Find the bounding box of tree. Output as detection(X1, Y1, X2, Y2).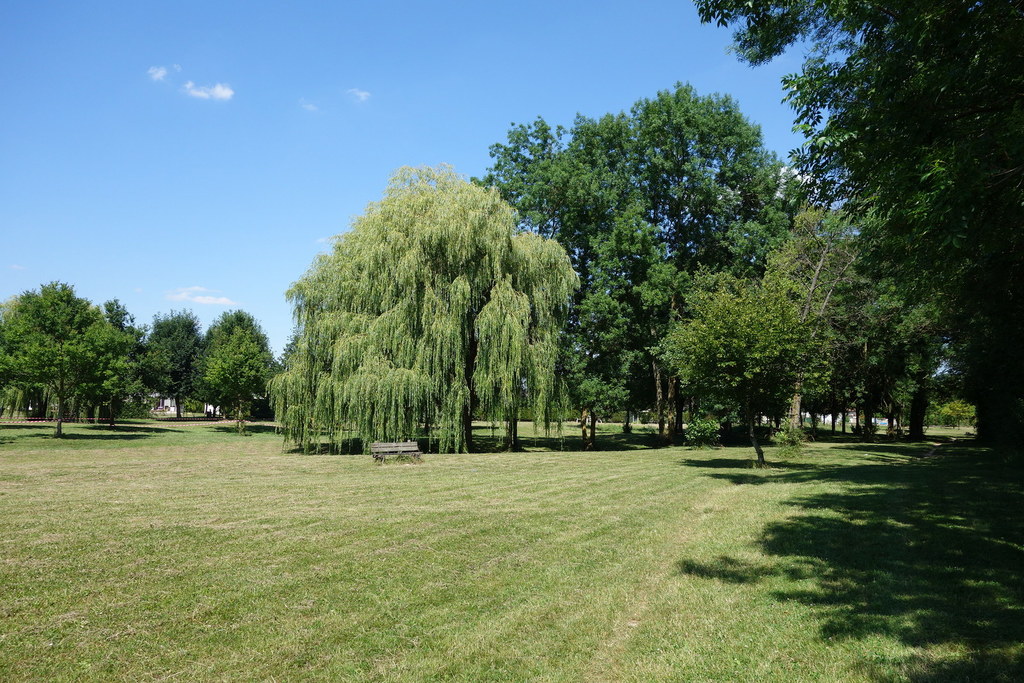
detection(141, 303, 209, 427).
